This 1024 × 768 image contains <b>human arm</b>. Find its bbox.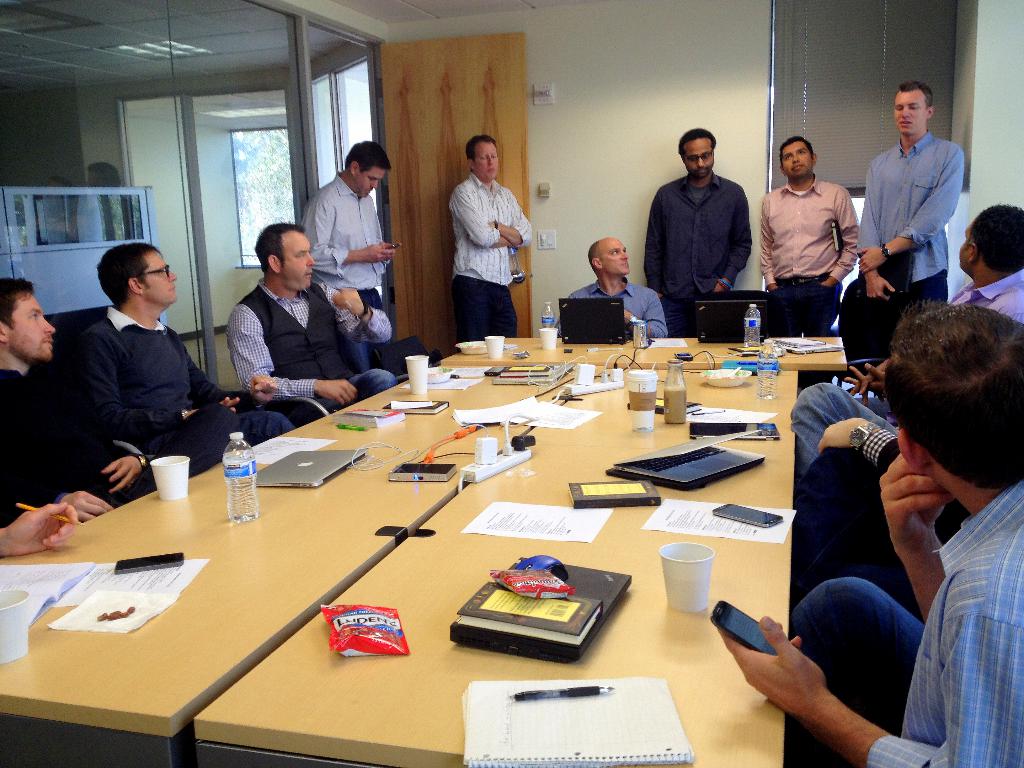
810 410 904 472.
